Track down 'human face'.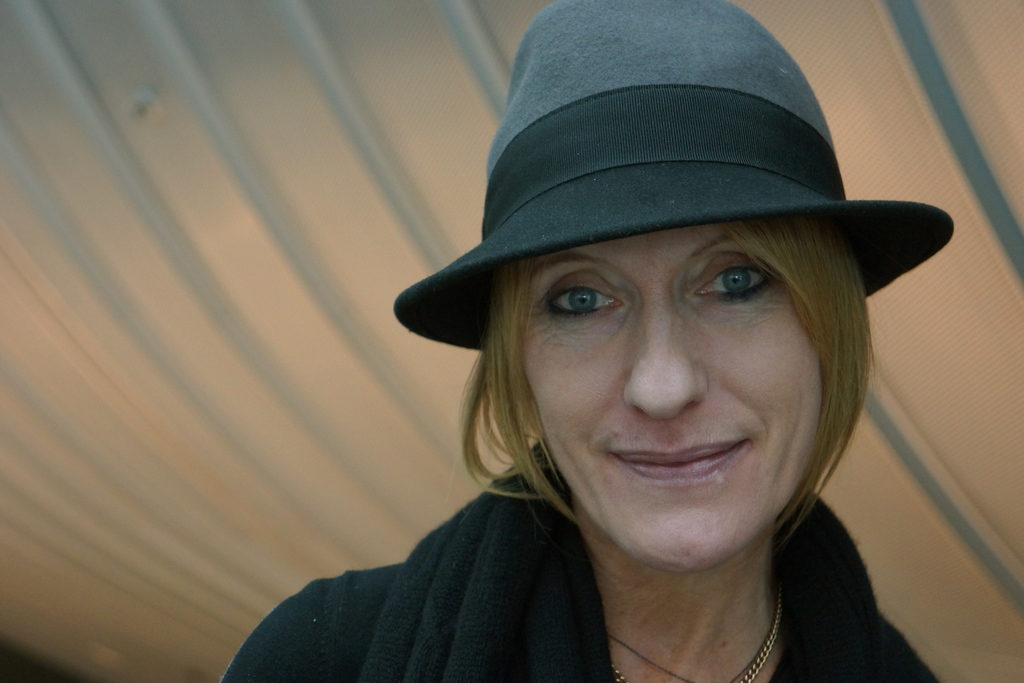
Tracked to bbox=[513, 222, 826, 573].
